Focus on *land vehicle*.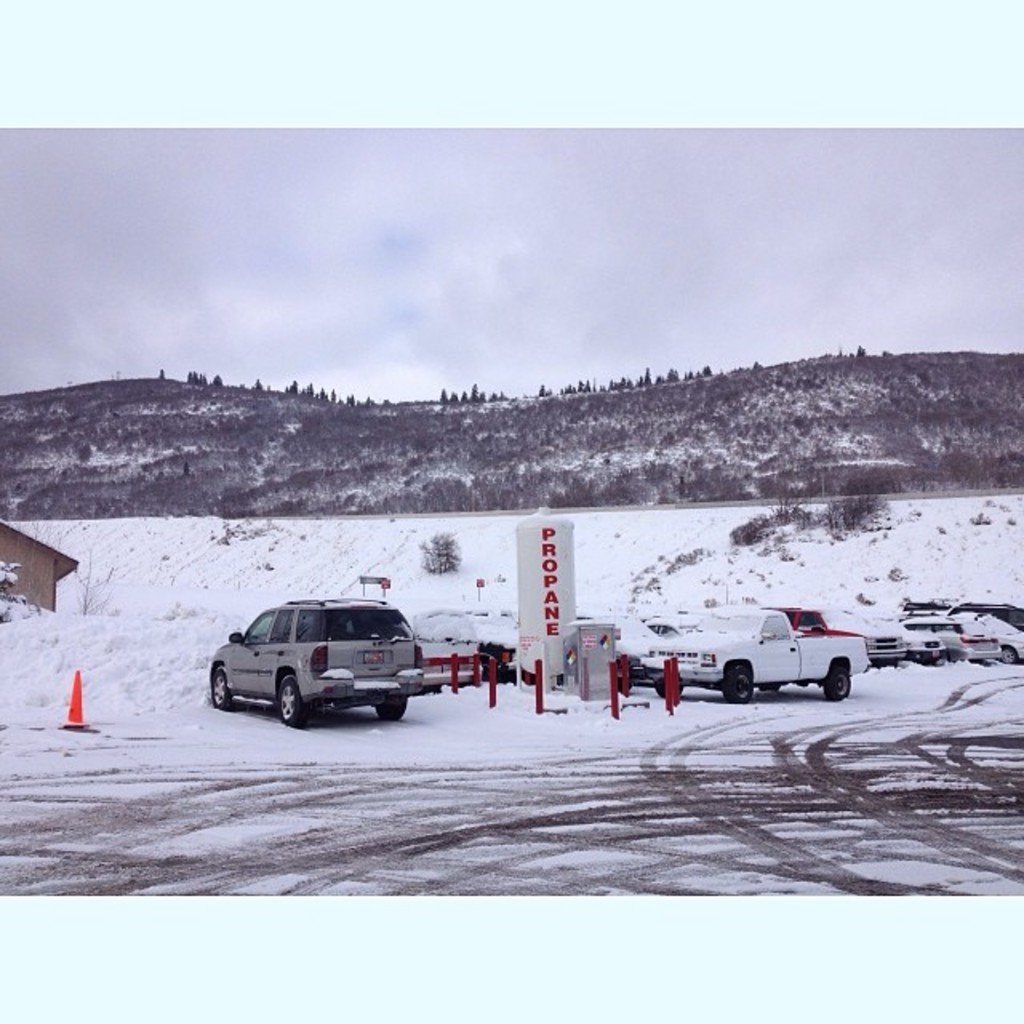
Focused at box=[771, 602, 861, 634].
